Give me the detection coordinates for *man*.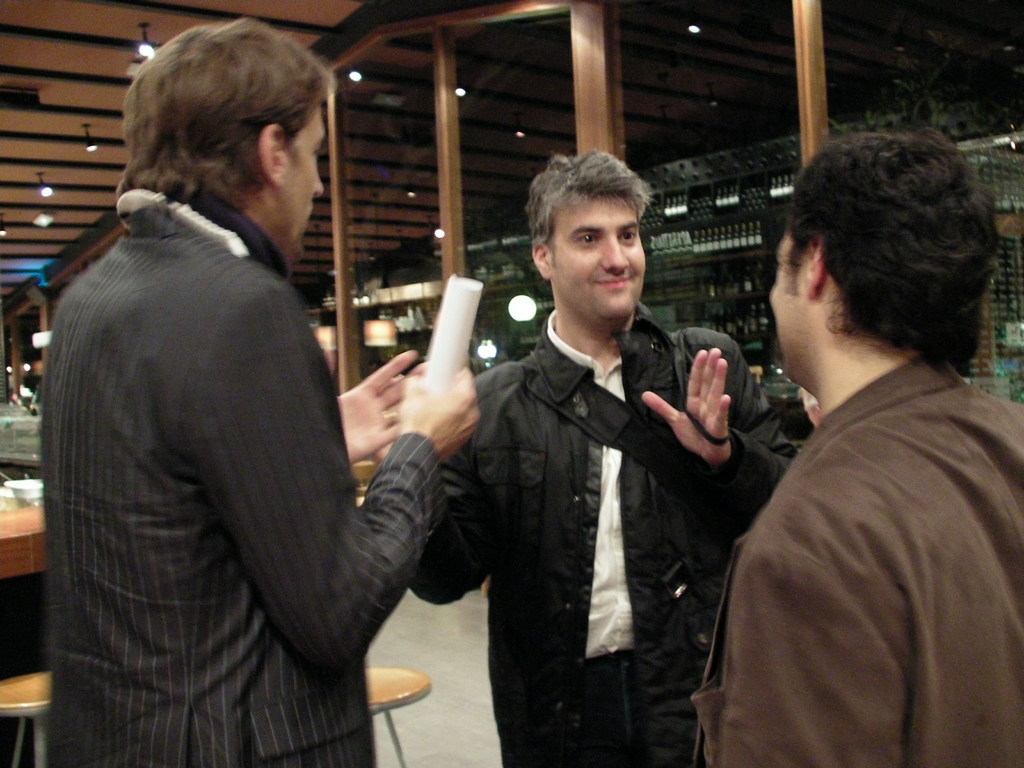
detection(698, 129, 1015, 762).
